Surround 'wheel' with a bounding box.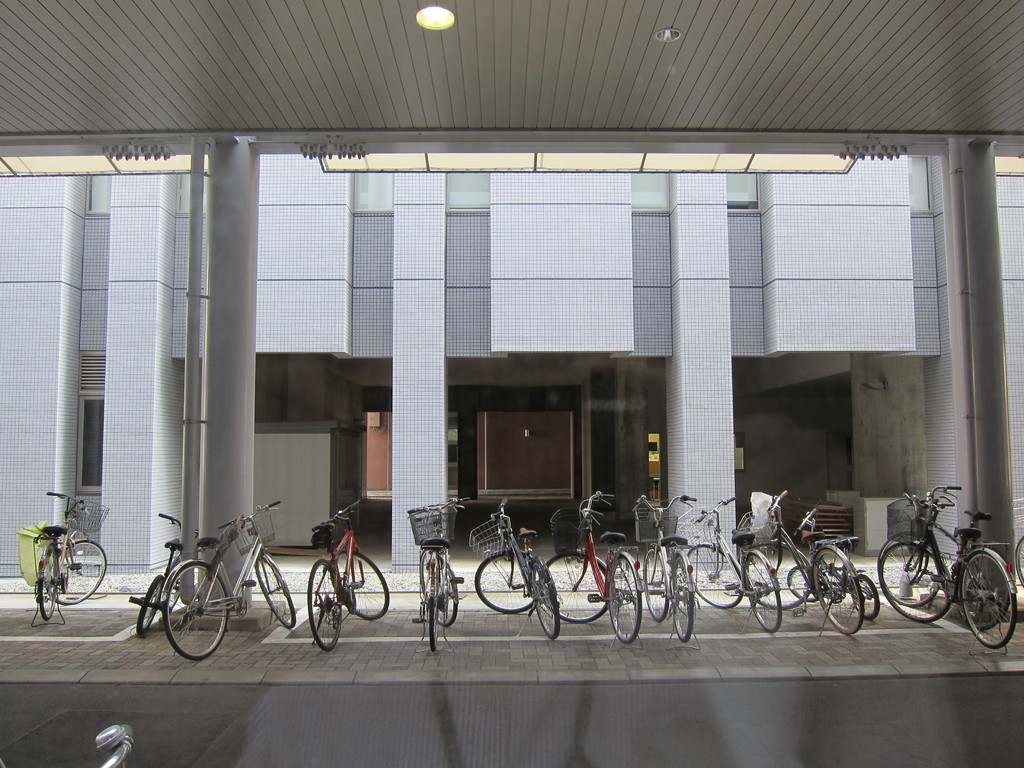
l=328, t=543, r=392, b=620.
